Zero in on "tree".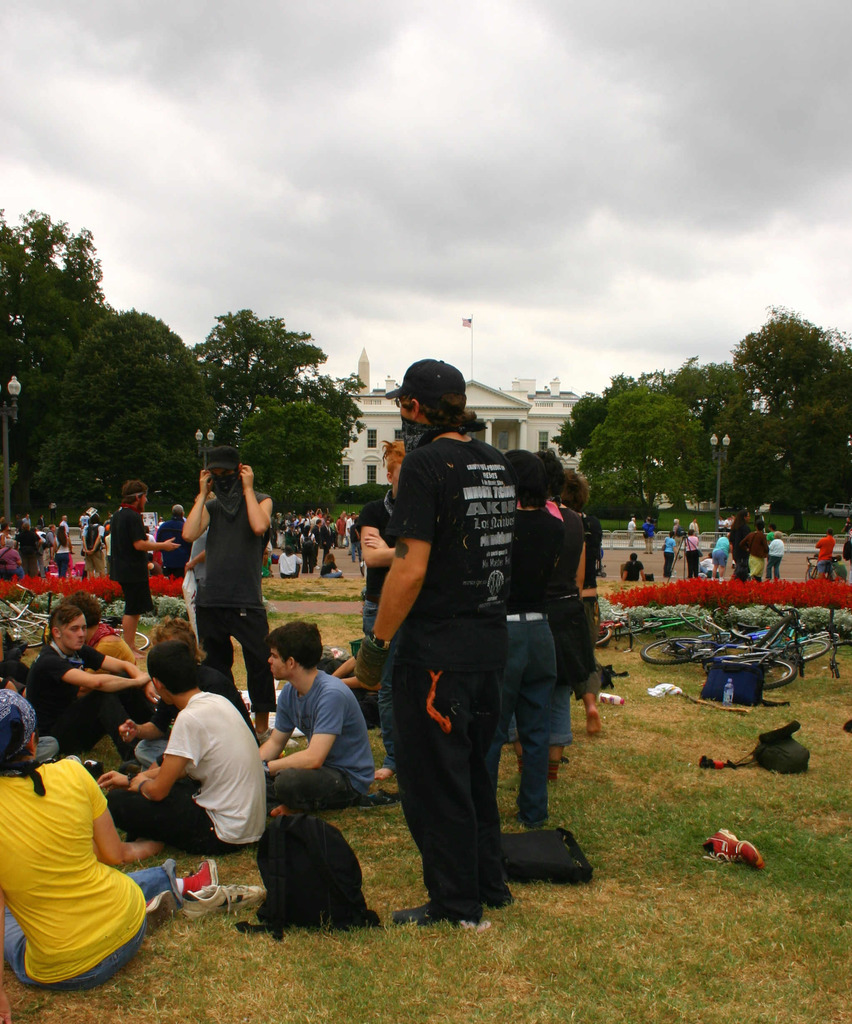
Zeroed in: <region>606, 369, 639, 393</region>.
